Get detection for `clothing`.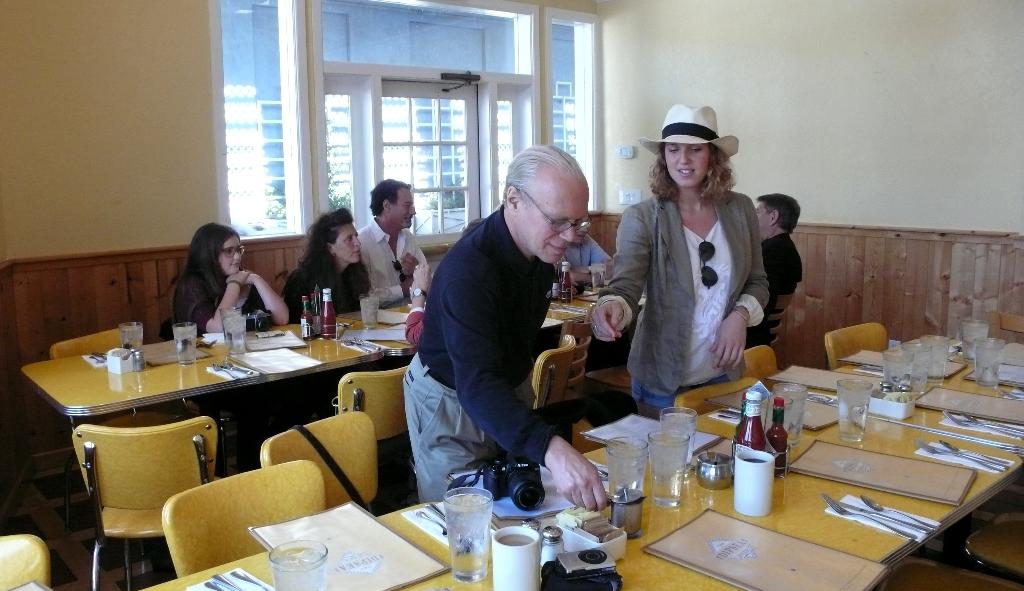
Detection: locate(550, 230, 612, 280).
